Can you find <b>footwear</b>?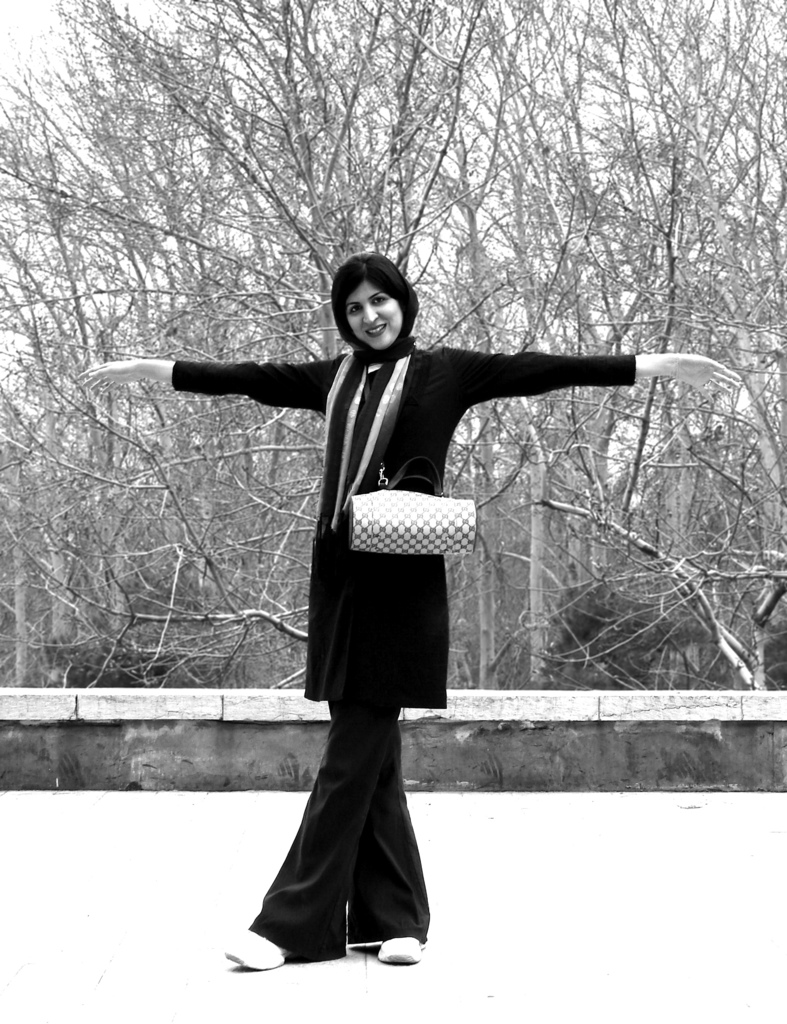
Yes, bounding box: 377 932 428 964.
